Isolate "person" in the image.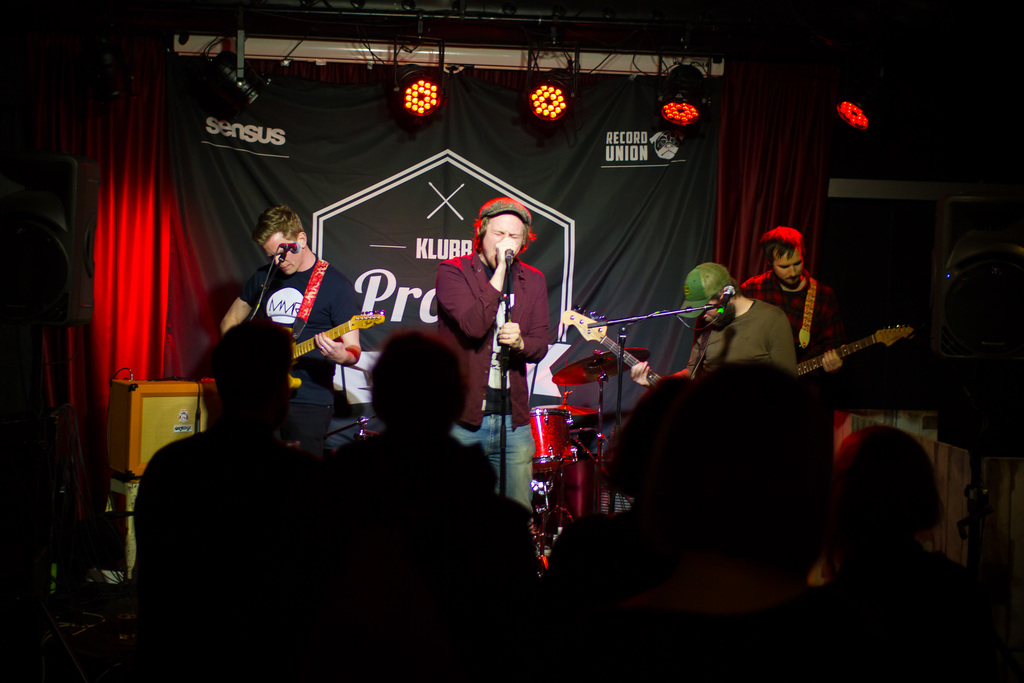
Isolated region: bbox=(212, 203, 366, 454).
